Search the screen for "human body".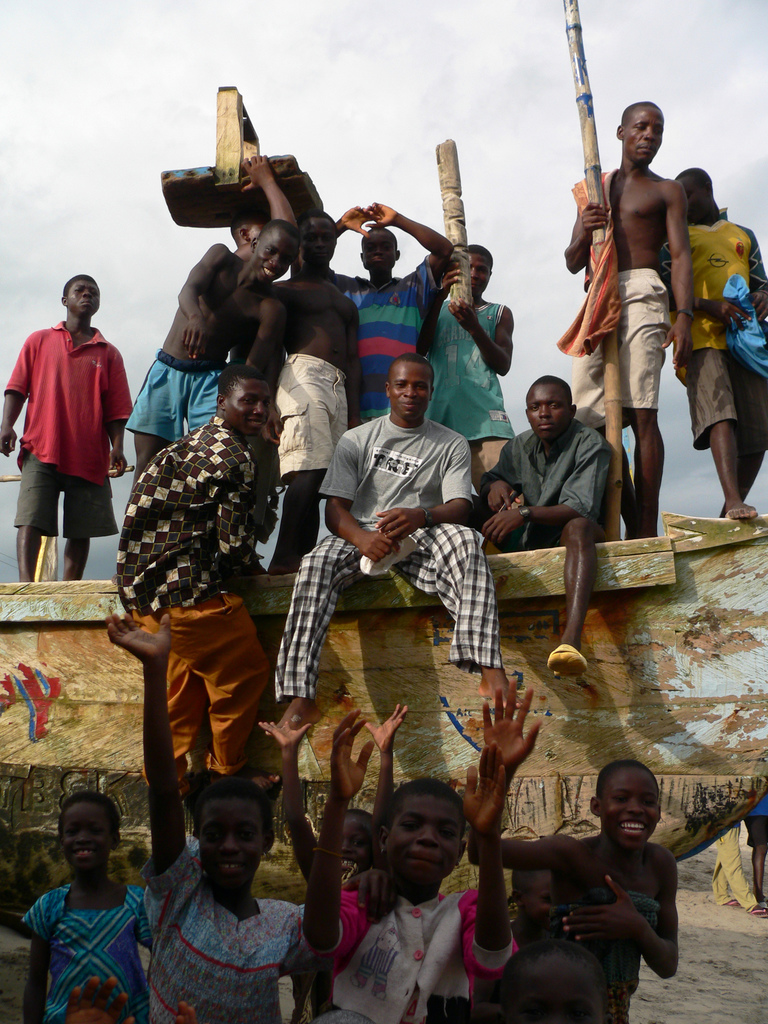
Found at (490,371,605,680).
